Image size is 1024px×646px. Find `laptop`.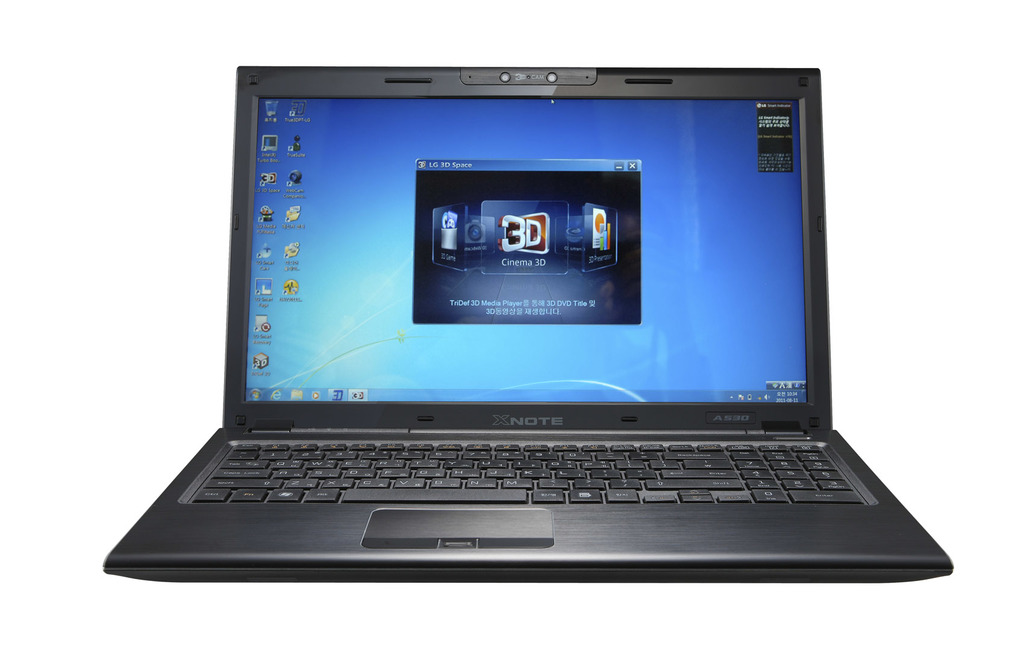
(101,51,918,594).
